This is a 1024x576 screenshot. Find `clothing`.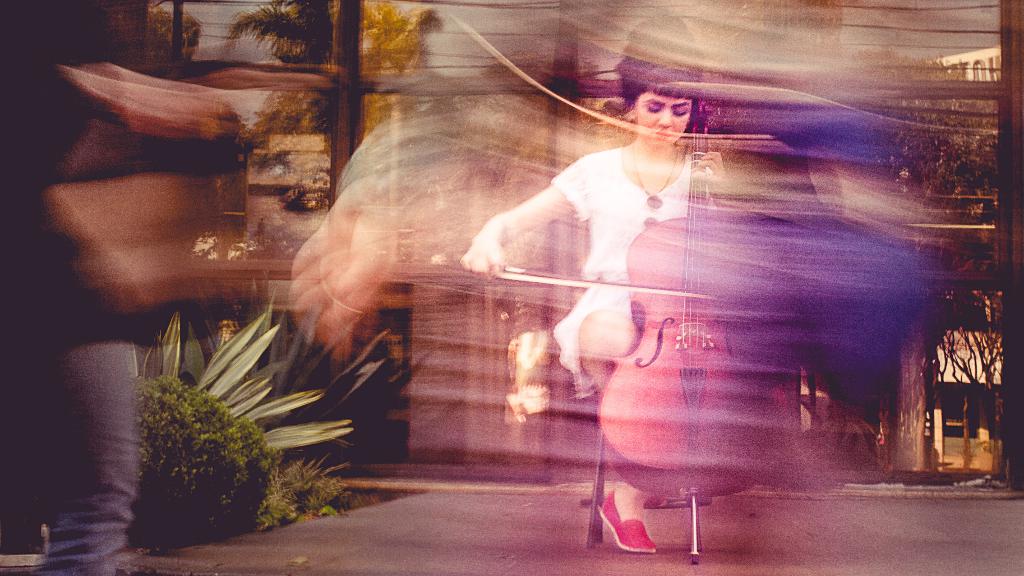
Bounding box: crop(20, 0, 138, 575).
